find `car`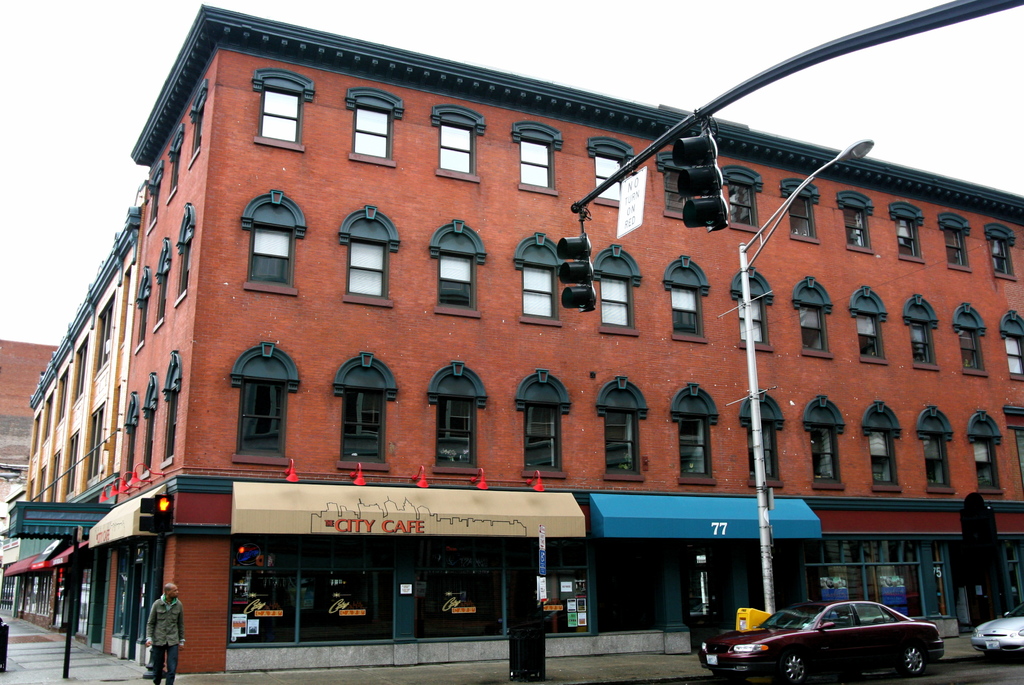
x1=975, y1=608, x2=1023, y2=664
